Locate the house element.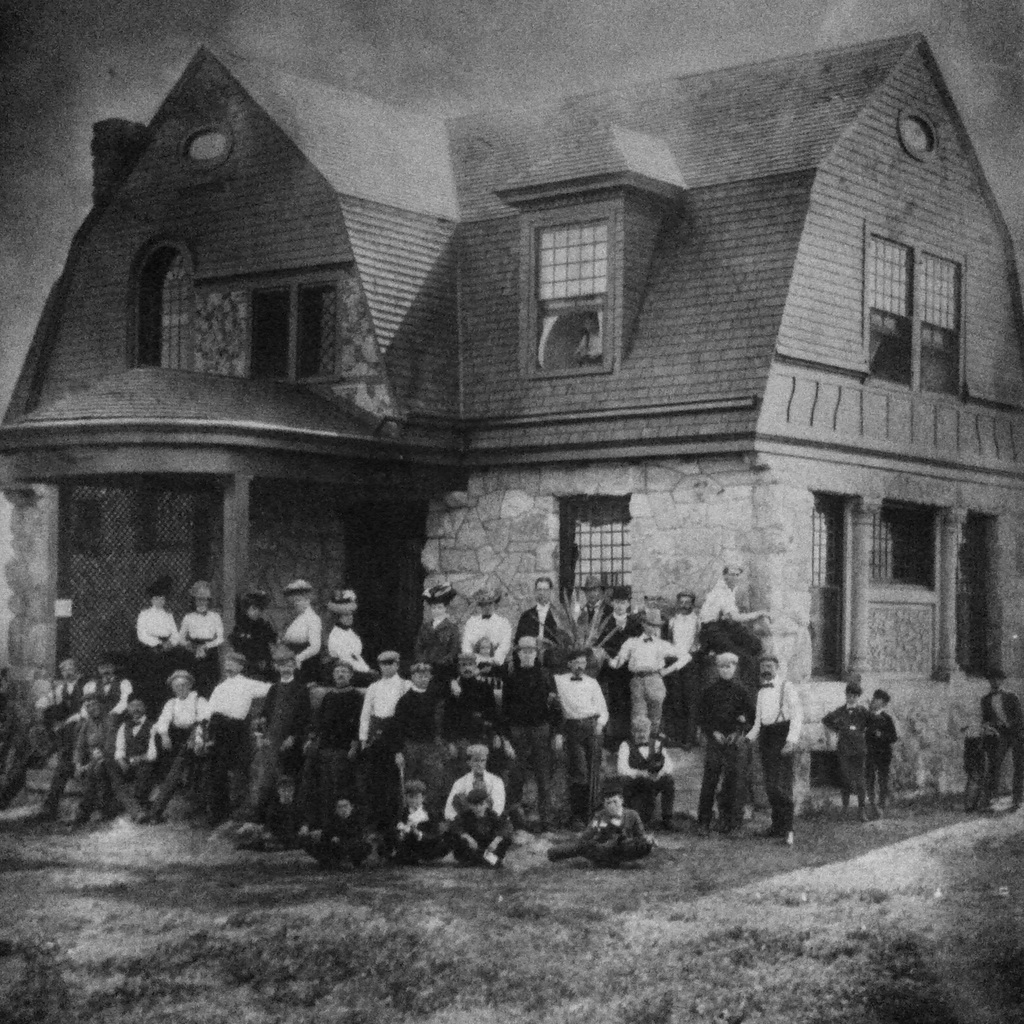
Element bbox: locate(0, 35, 1023, 802).
